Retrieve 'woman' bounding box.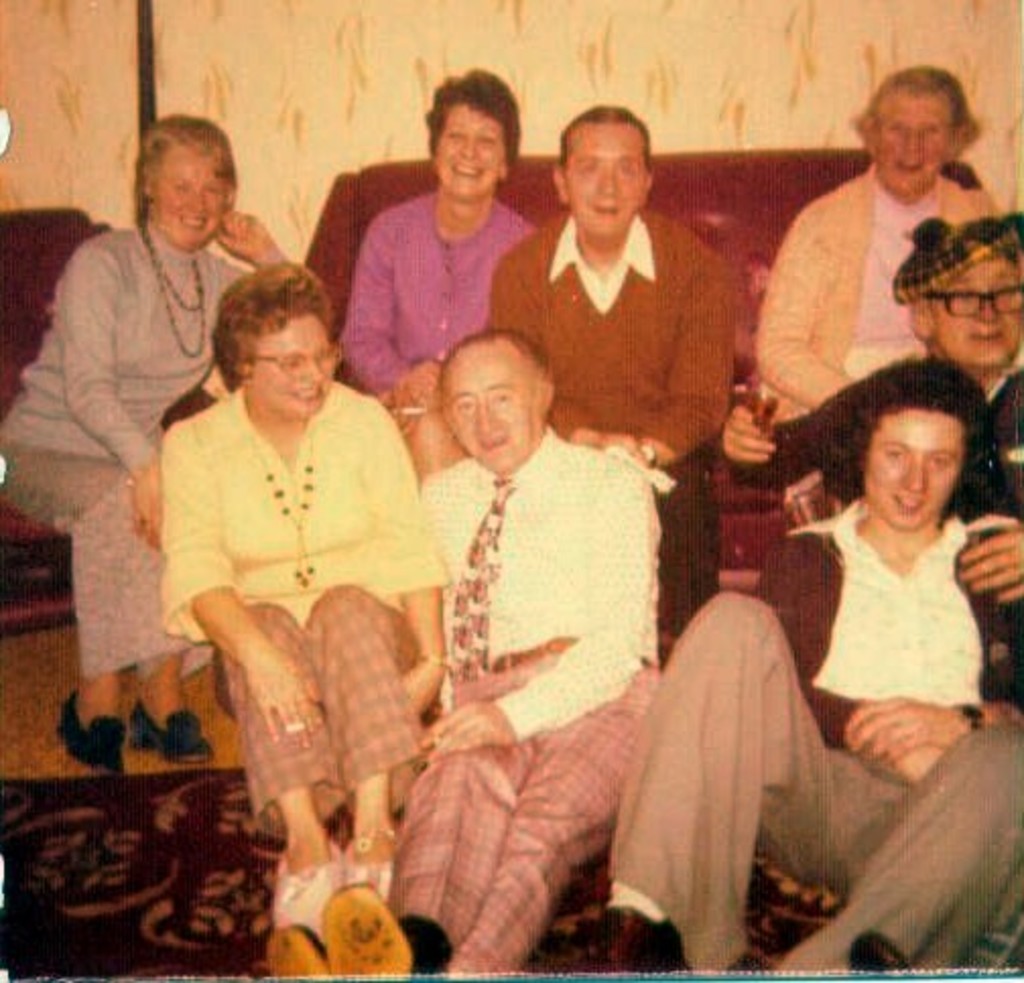
Bounding box: box(333, 65, 547, 483).
